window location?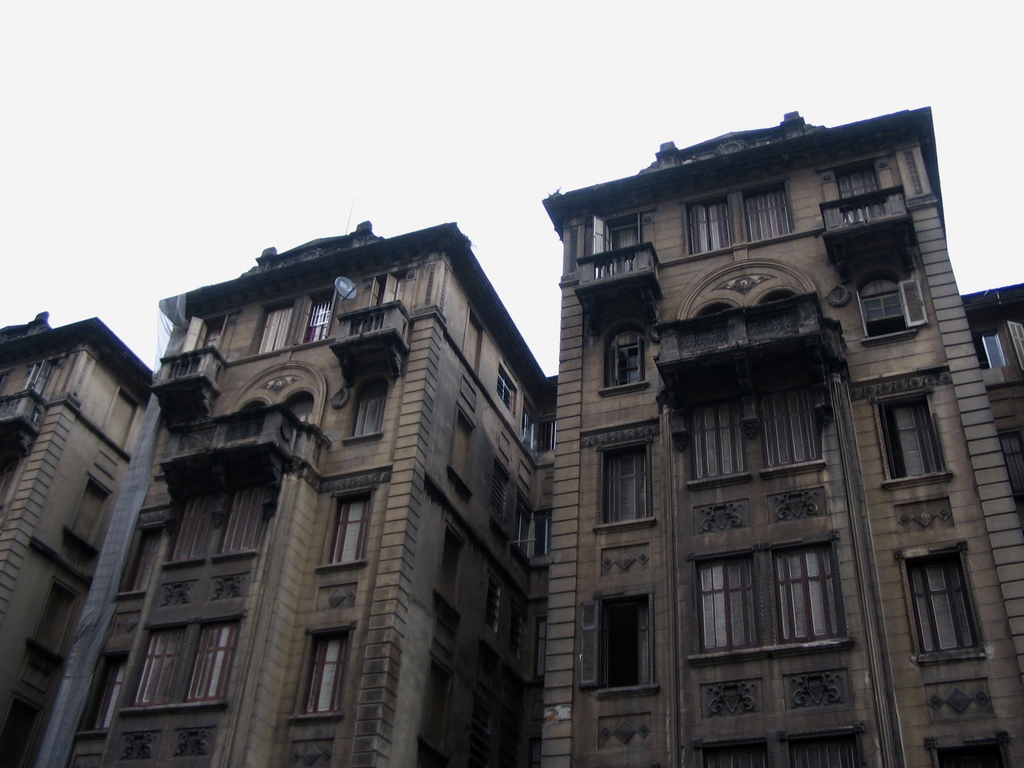
[x1=340, y1=367, x2=387, y2=443]
